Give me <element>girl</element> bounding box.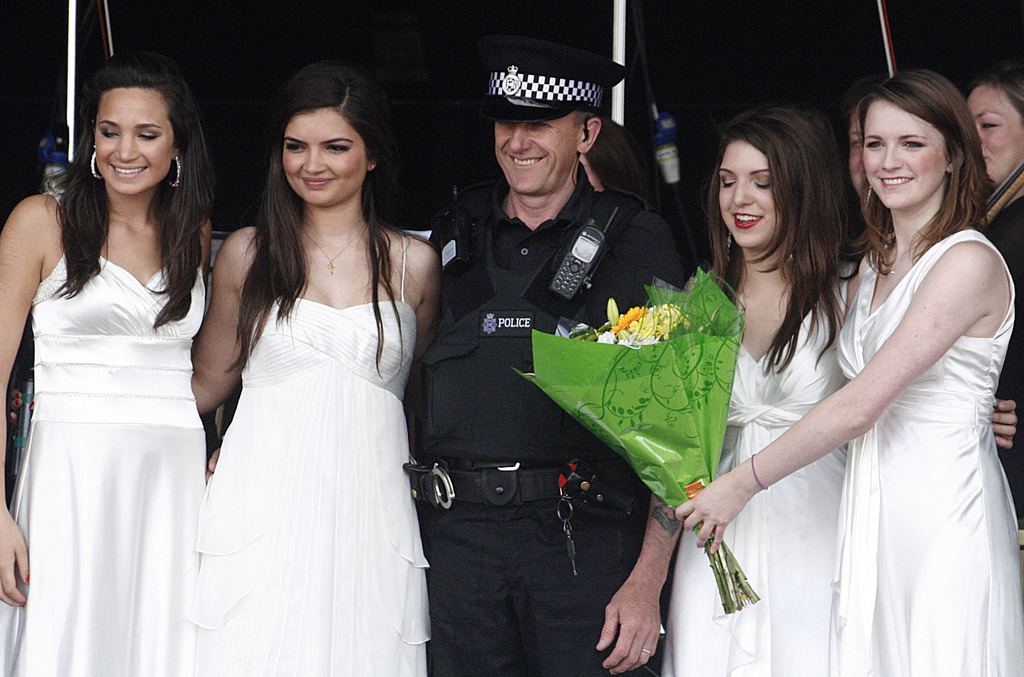
bbox=[663, 104, 1018, 676].
